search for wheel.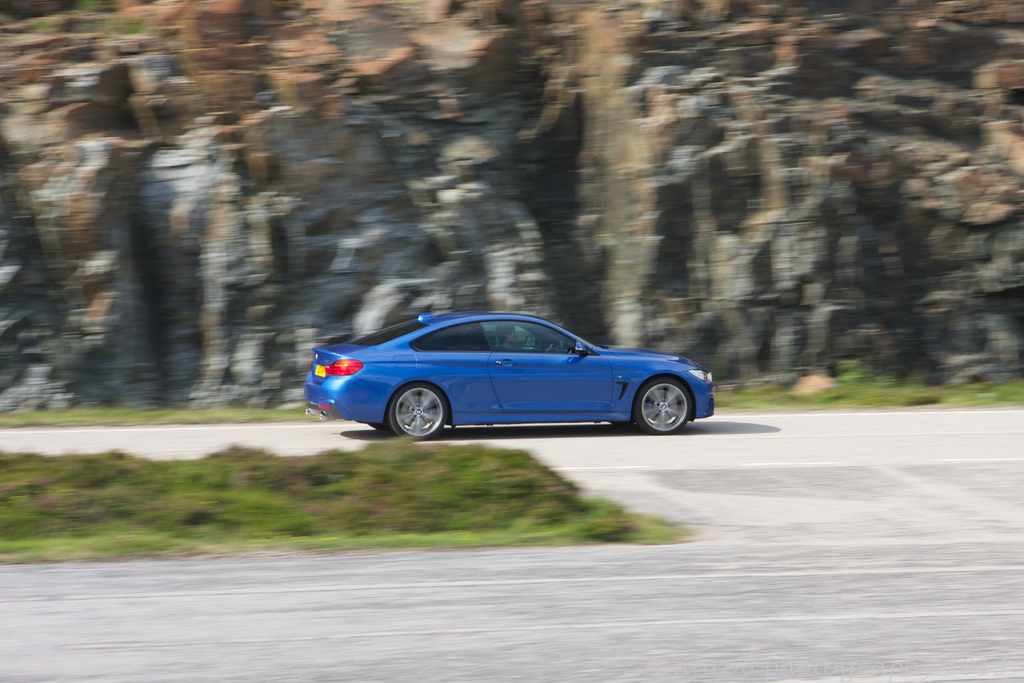
Found at crop(390, 383, 445, 440).
